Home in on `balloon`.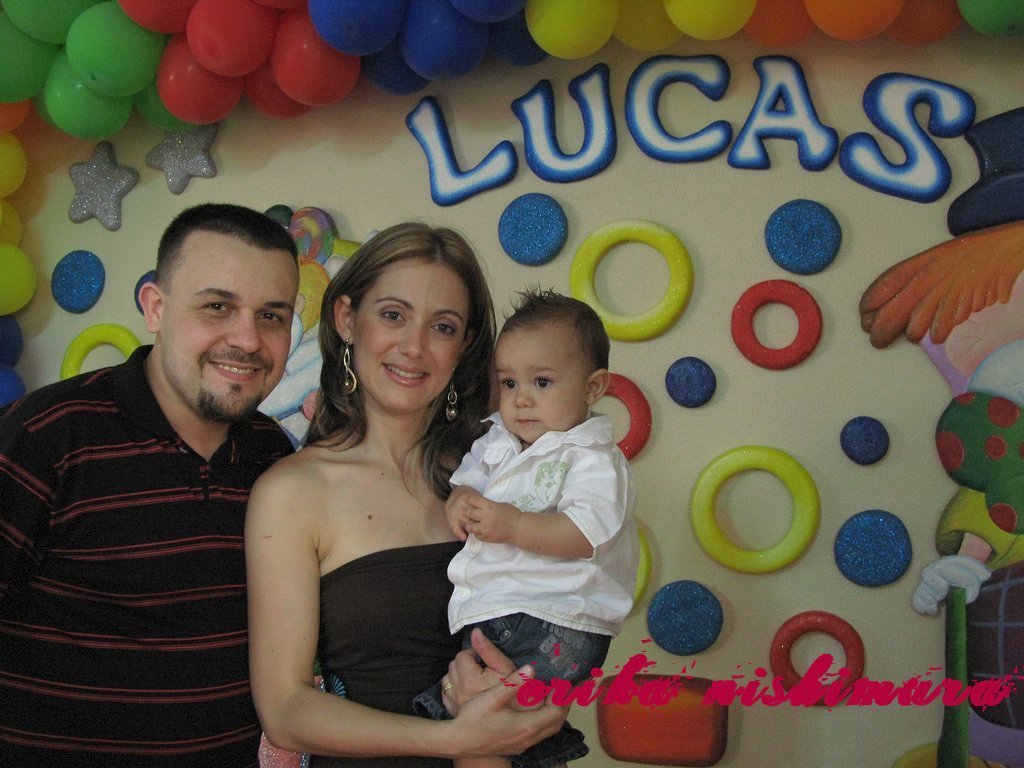
Homed in at box=[397, 0, 485, 83].
